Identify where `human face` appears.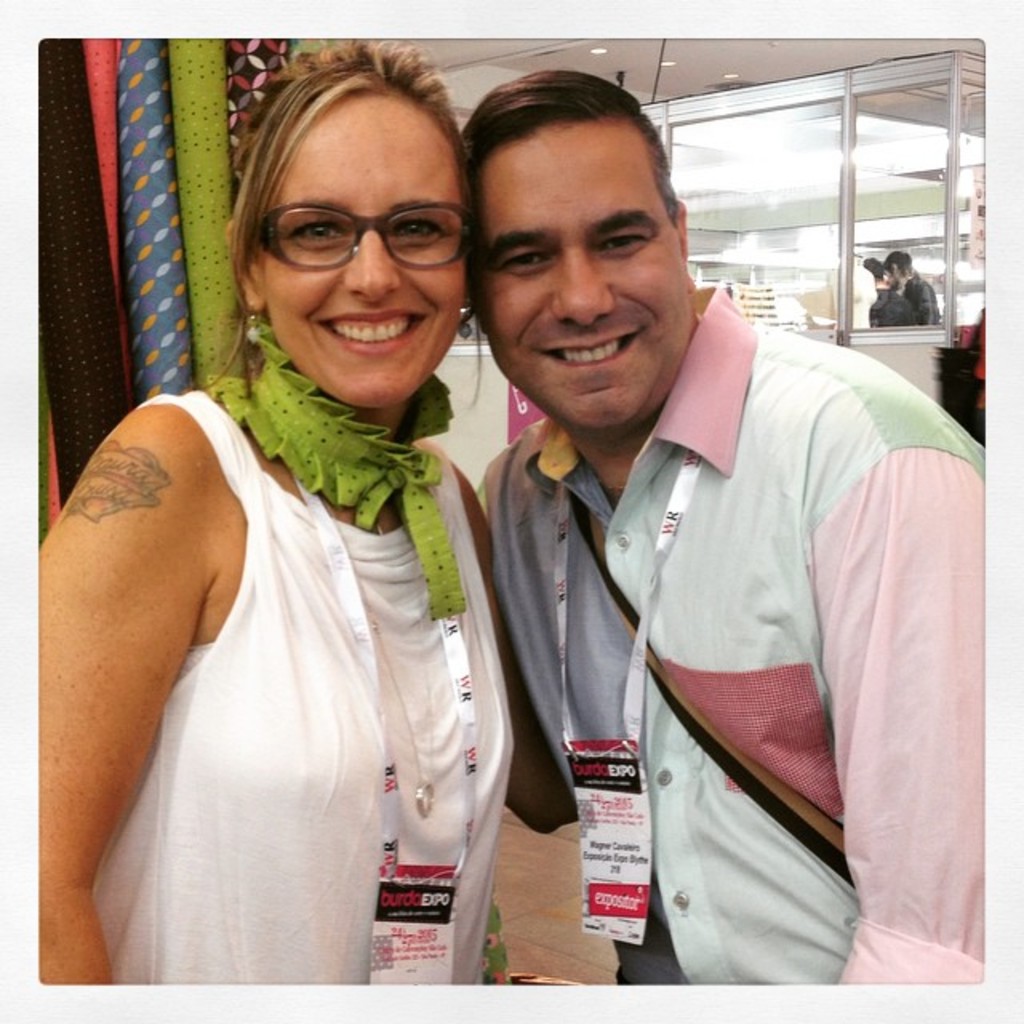
Appears at 261:91:474:406.
